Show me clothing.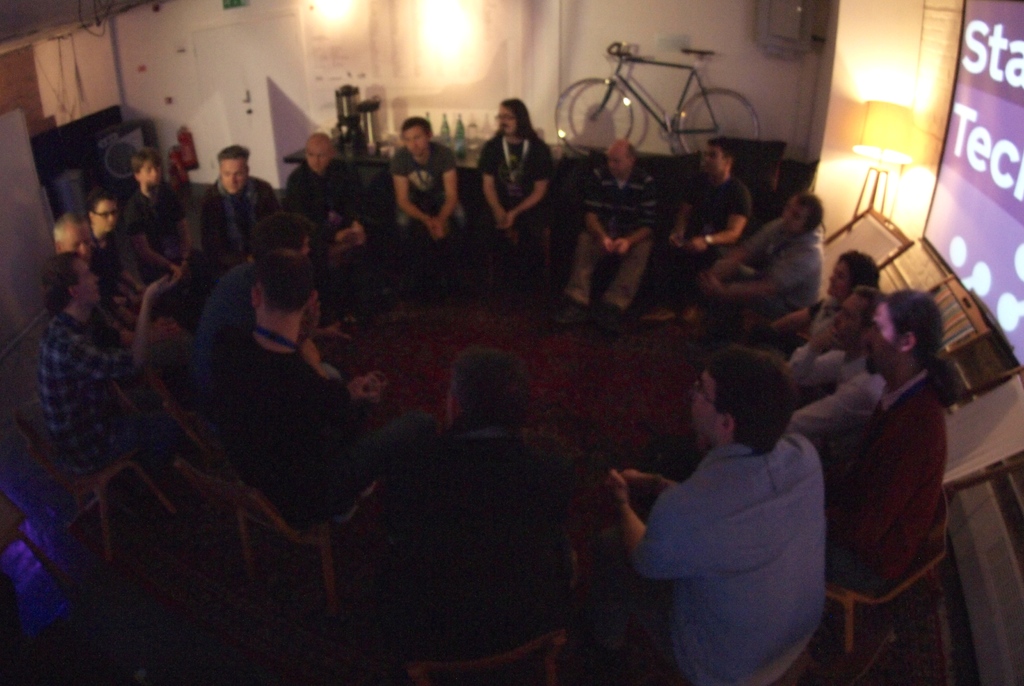
clothing is here: [206, 255, 260, 345].
